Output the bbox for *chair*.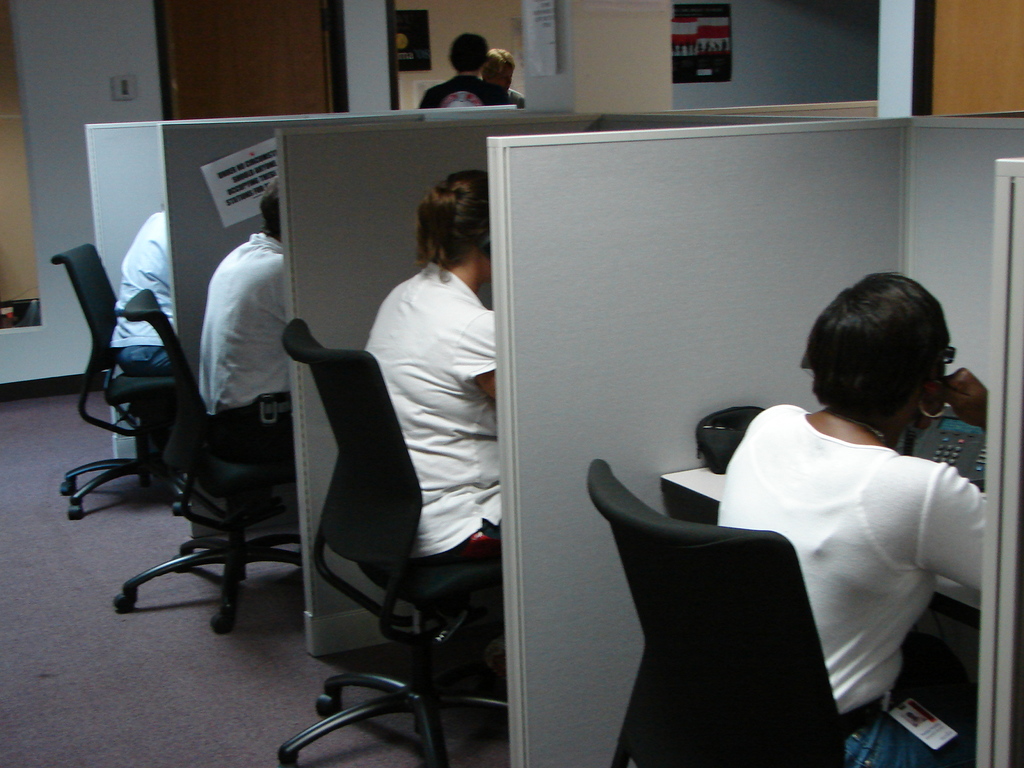
{"left": 54, "top": 242, "right": 182, "bottom": 520}.
